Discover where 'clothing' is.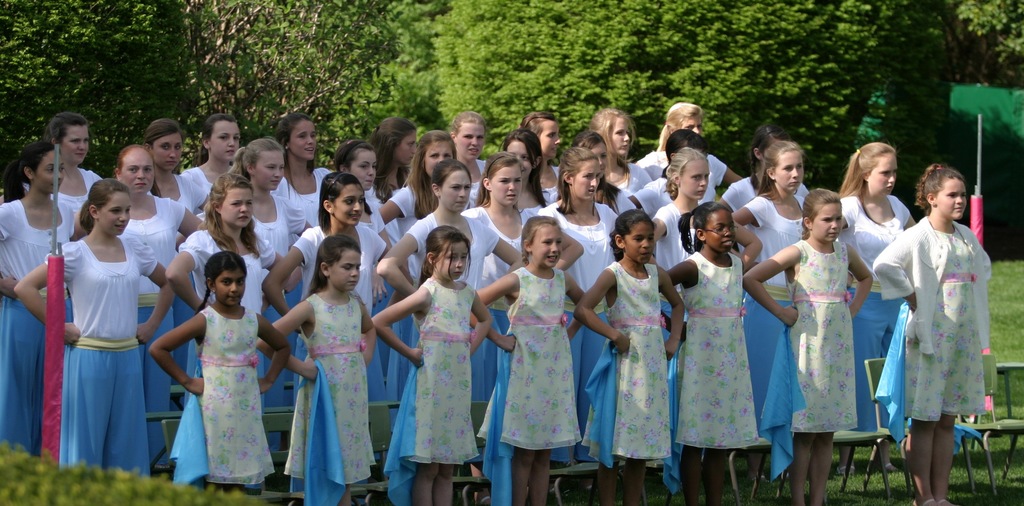
Discovered at (x1=873, y1=203, x2=975, y2=421).
